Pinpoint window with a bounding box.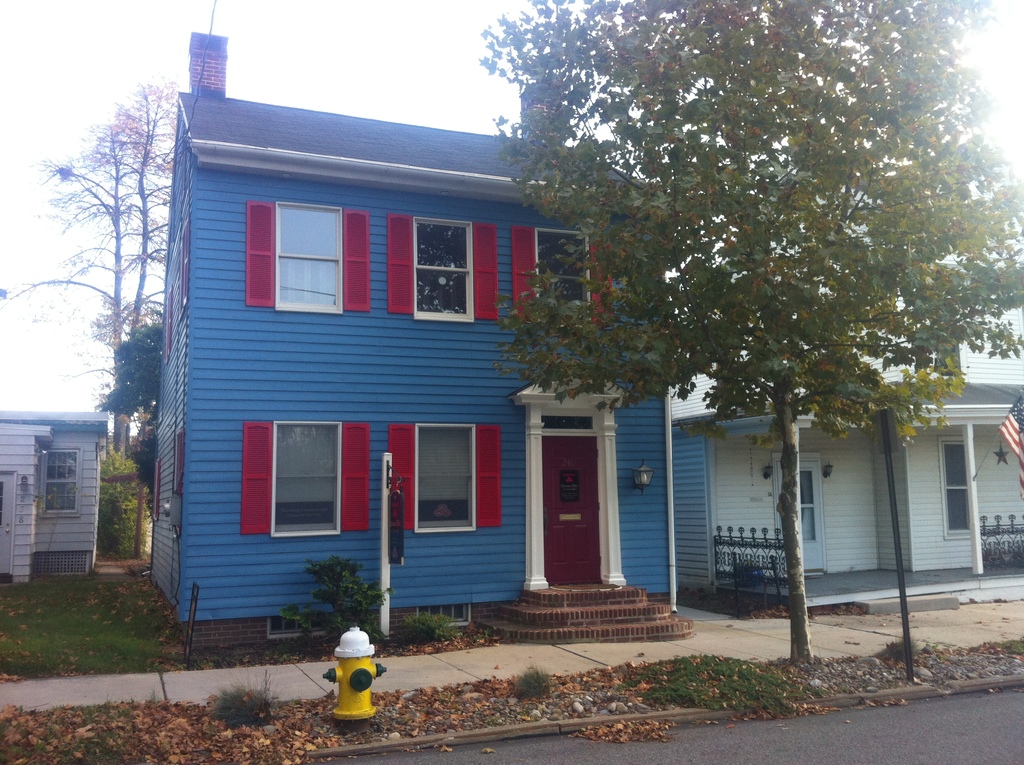
Rect(276, 199, 344, 317).
